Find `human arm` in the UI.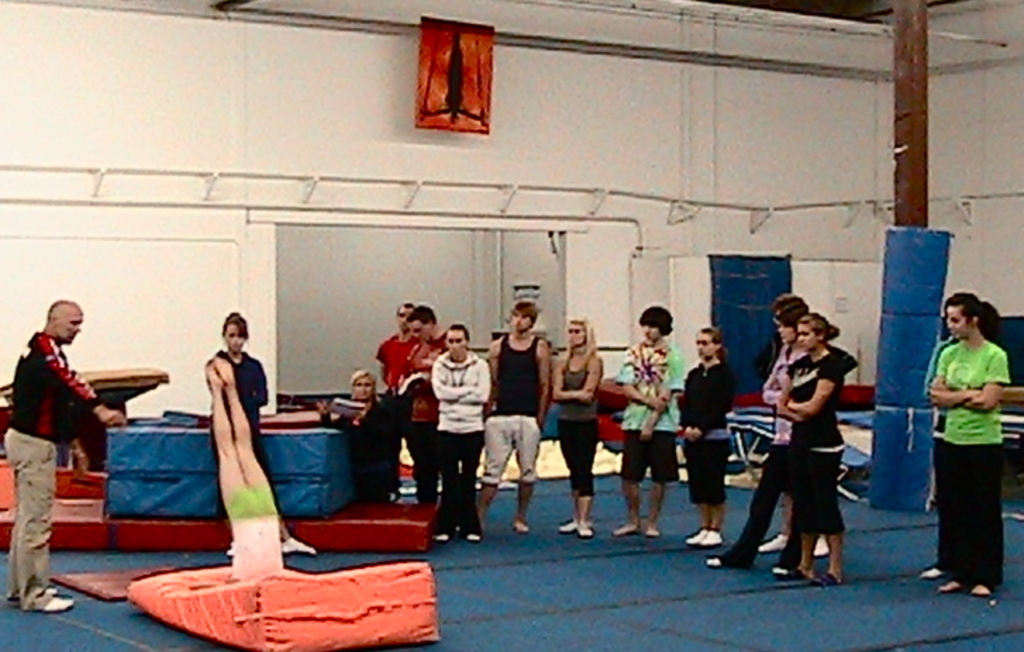
UI element at [x1=928, y1=376, x2=980, y2=406].
